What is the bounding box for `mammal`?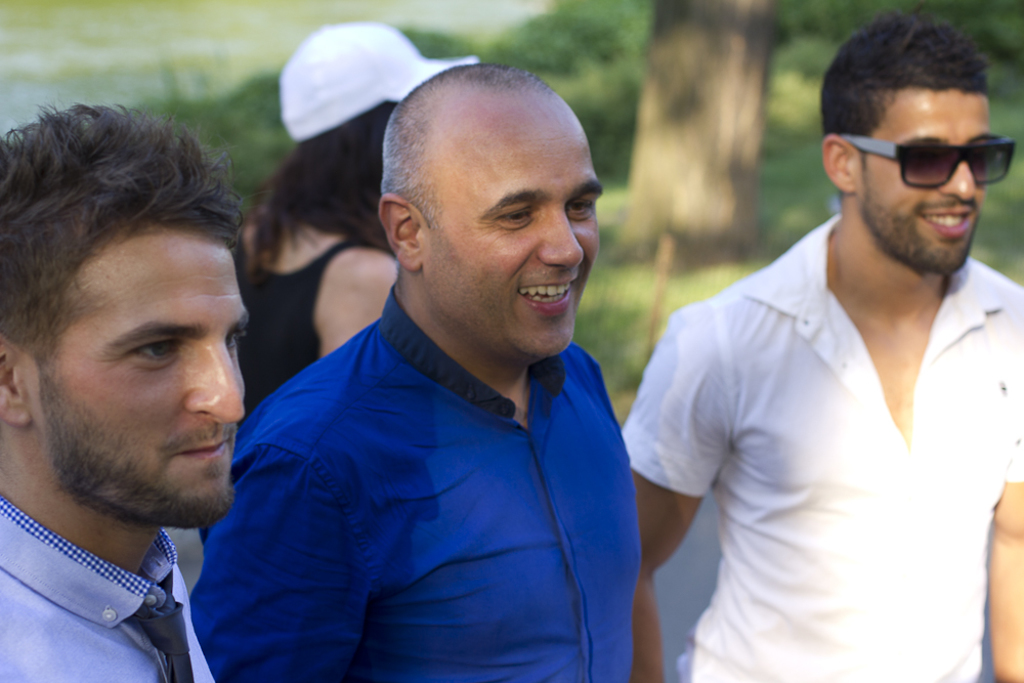
bbox=(194, 28, 477, 682).
